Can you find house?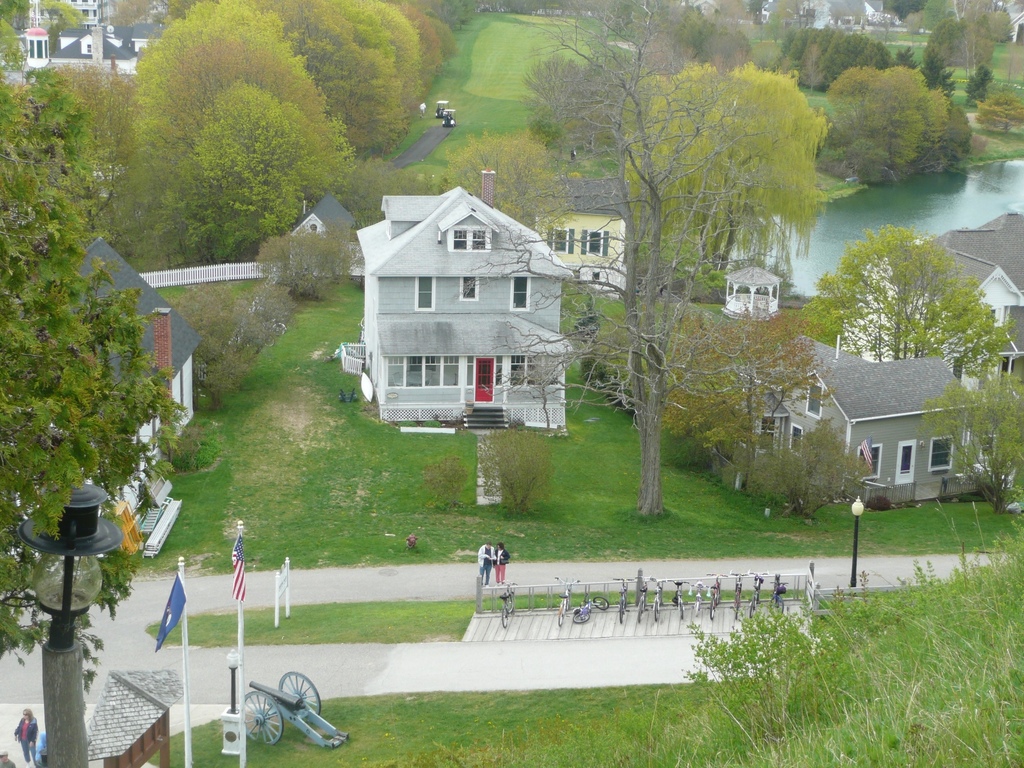
Yes, bounding box: 332 176 595 428.
